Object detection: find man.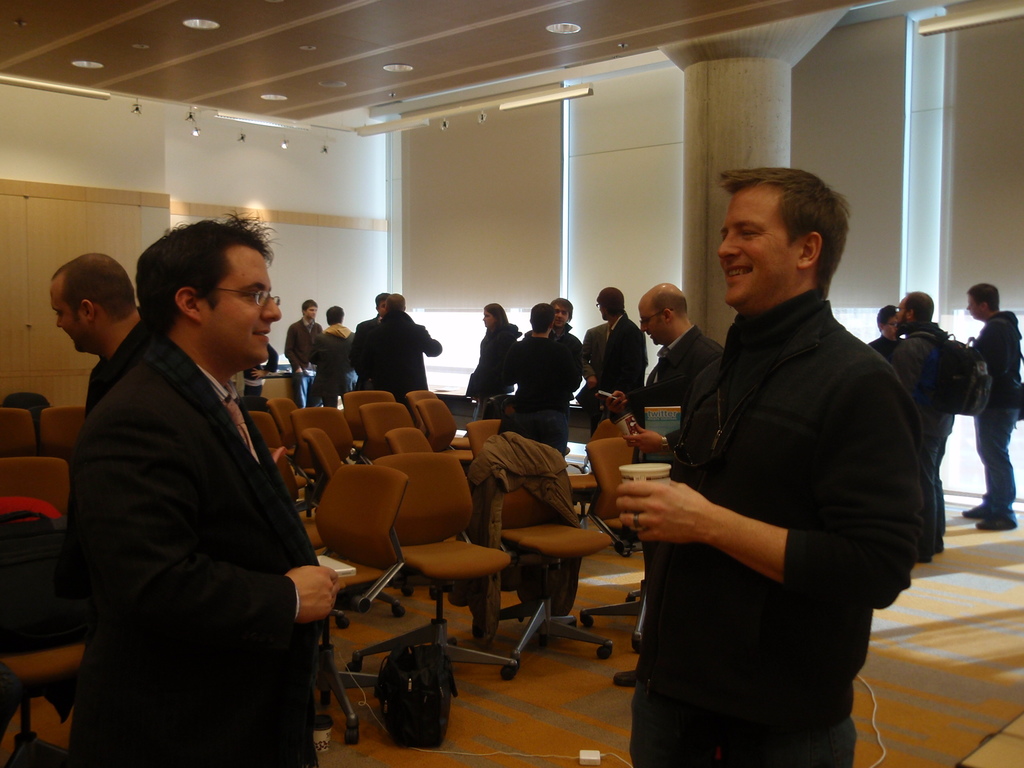
x1=611, y1=160, x2=932, y2=767.
